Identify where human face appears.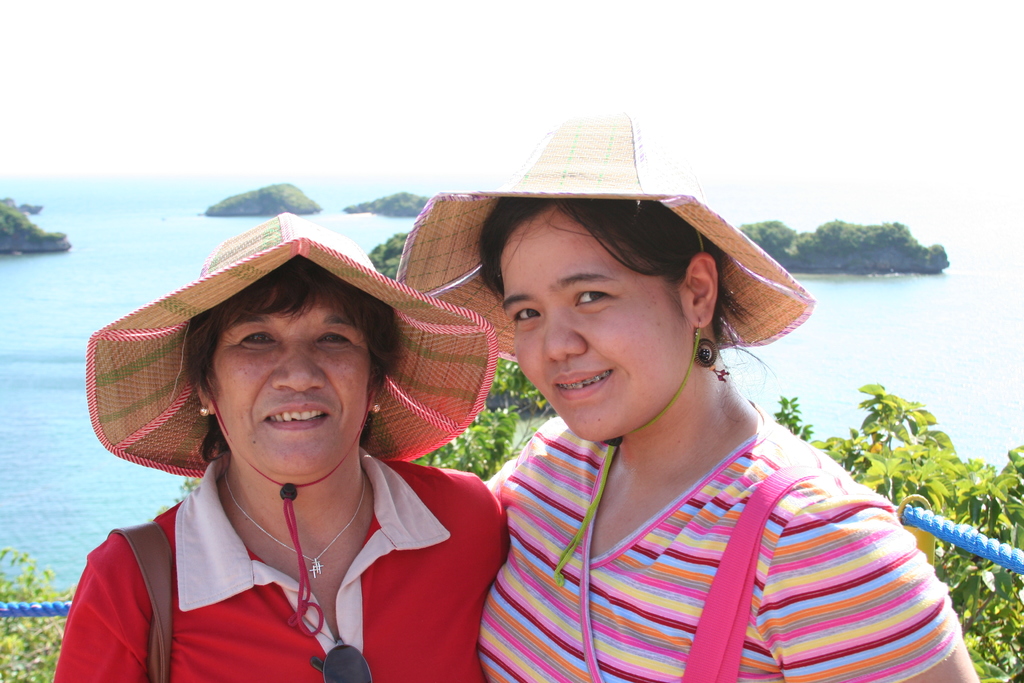
Appears at 209:288:370:487.
